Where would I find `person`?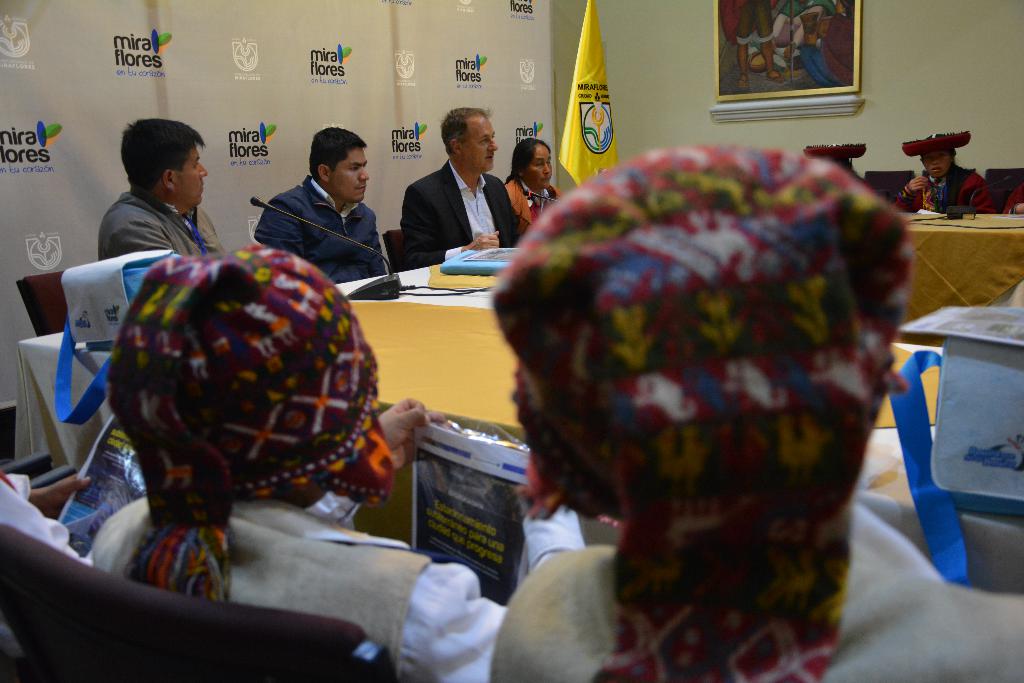
At x1=396 y1=102 x2=508 y2=279.
